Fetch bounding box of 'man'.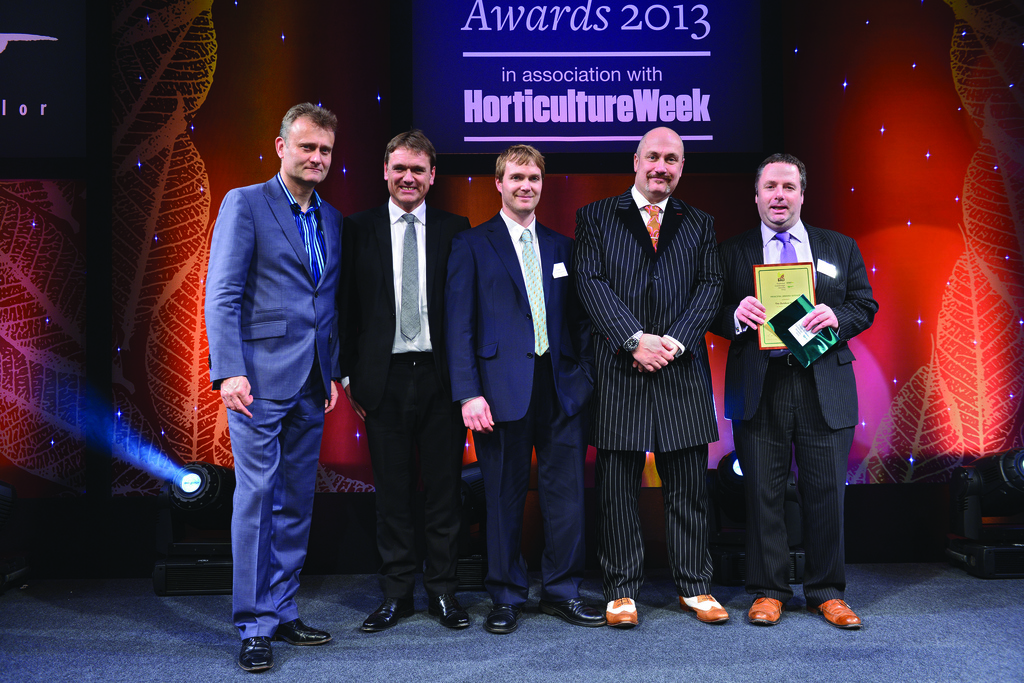
Bbox: (left=196, top=80, right=360, bottom=670).
